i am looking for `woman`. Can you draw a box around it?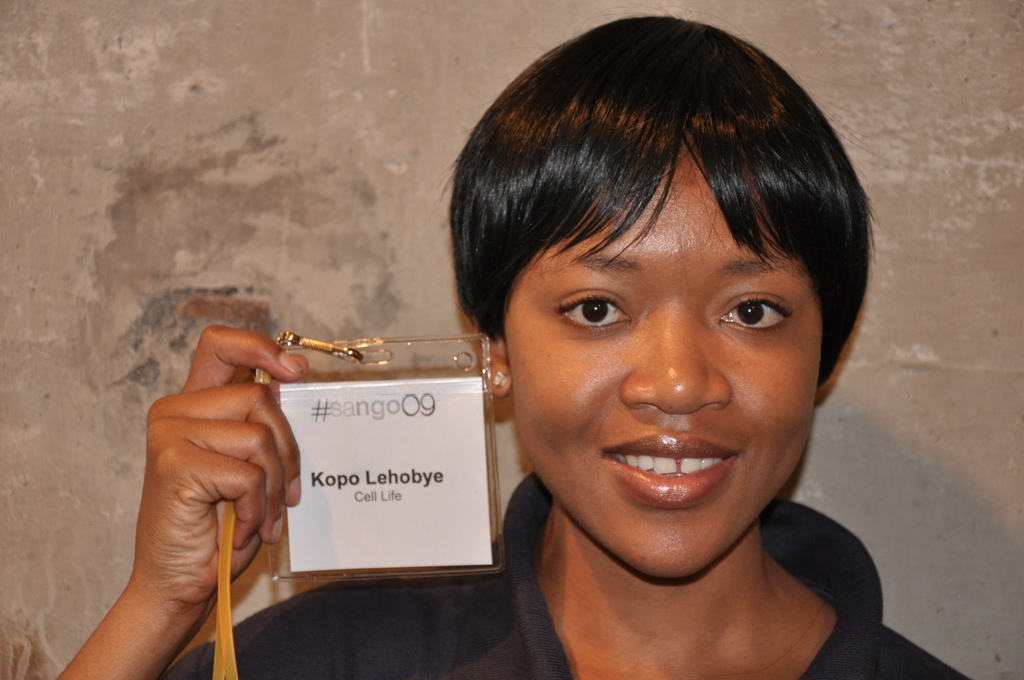
Sure, the bounding box is <box>0,0,1023,673</box>.
